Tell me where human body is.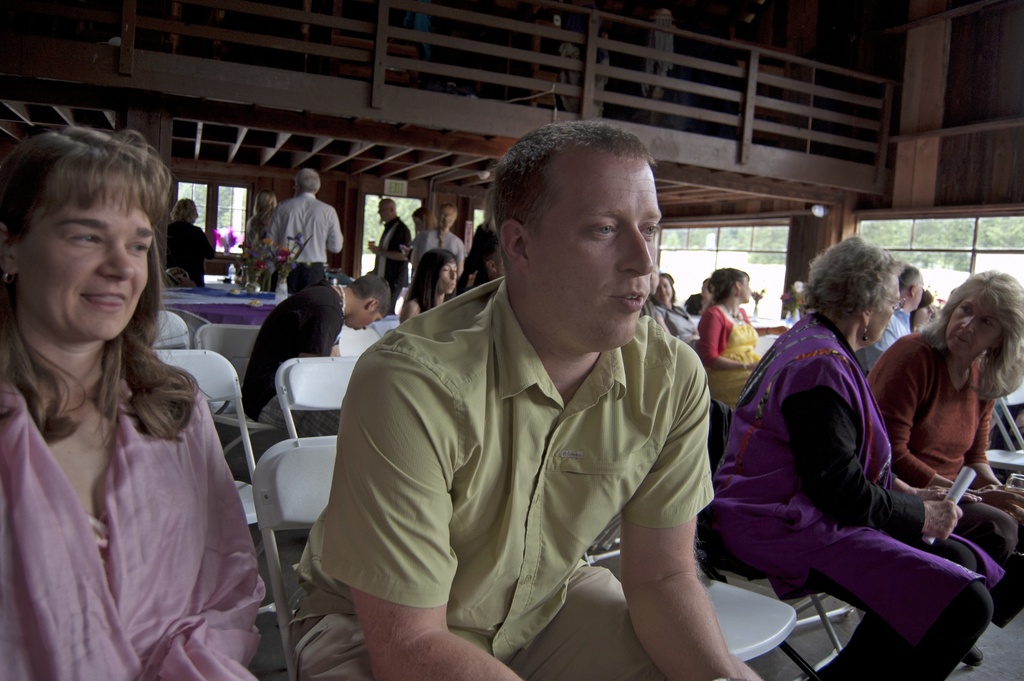
human body is at [856, 265, 922, 375].
